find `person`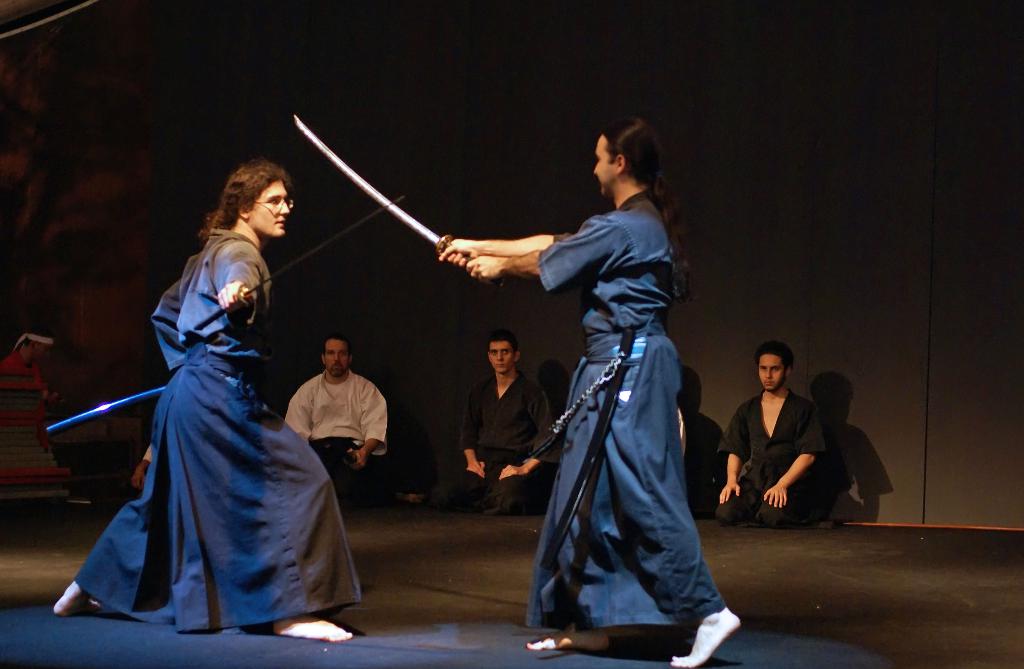
<region>439, 117, 741, 666</region>
